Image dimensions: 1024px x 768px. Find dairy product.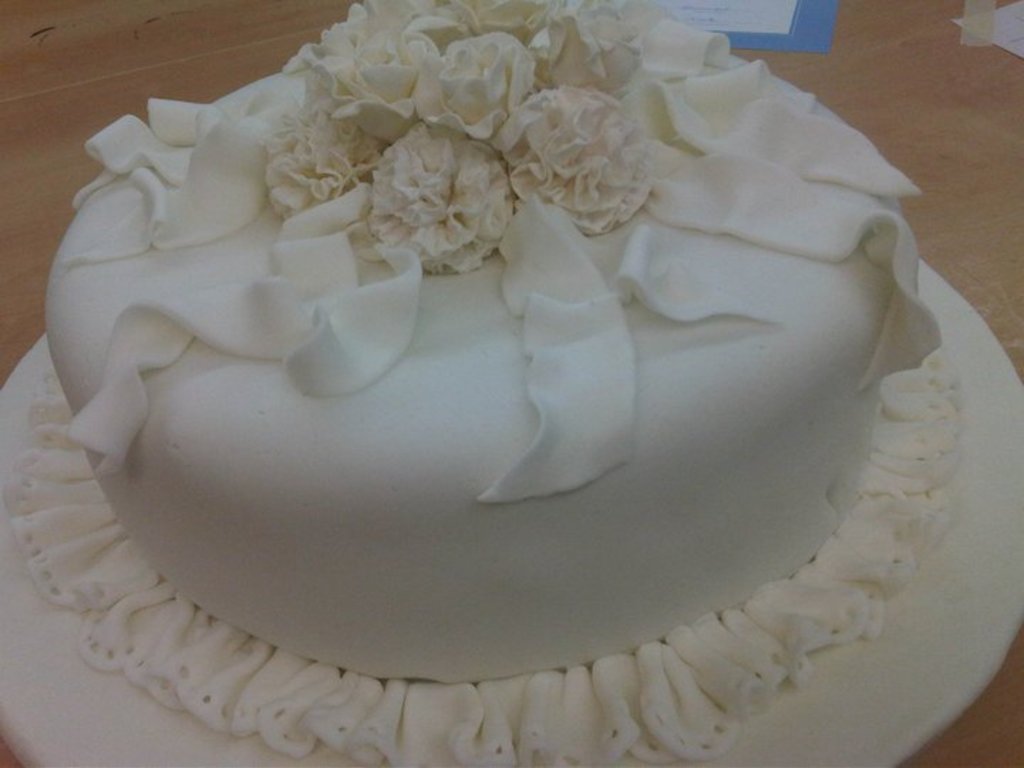
bbox(9, 0, 964, 767).
